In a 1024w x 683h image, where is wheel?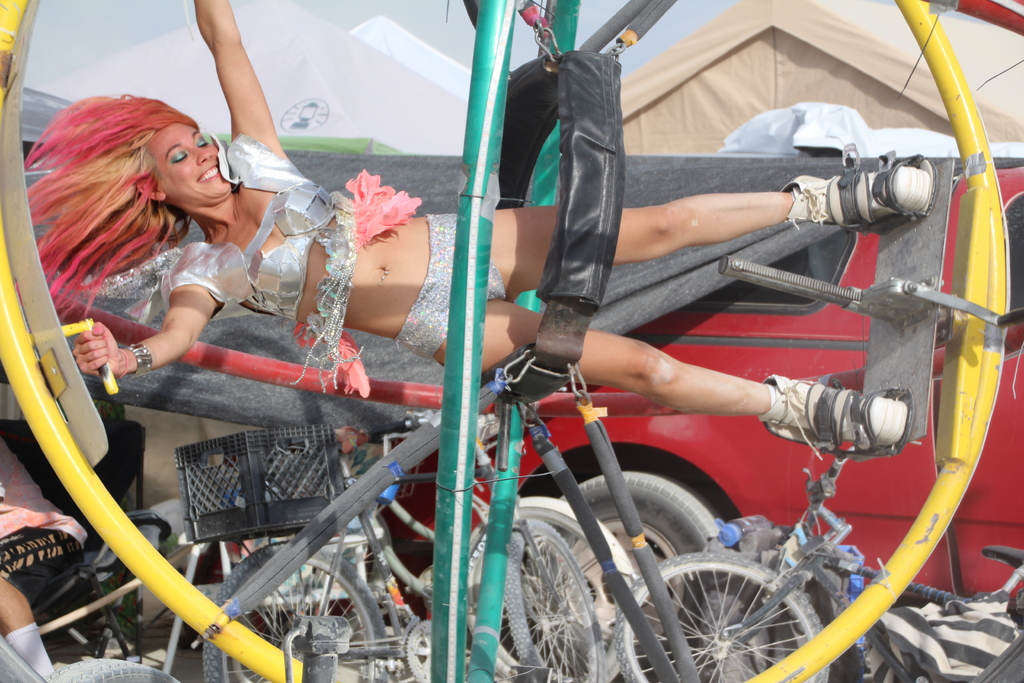
BBox(49, 661, 188, 682).
